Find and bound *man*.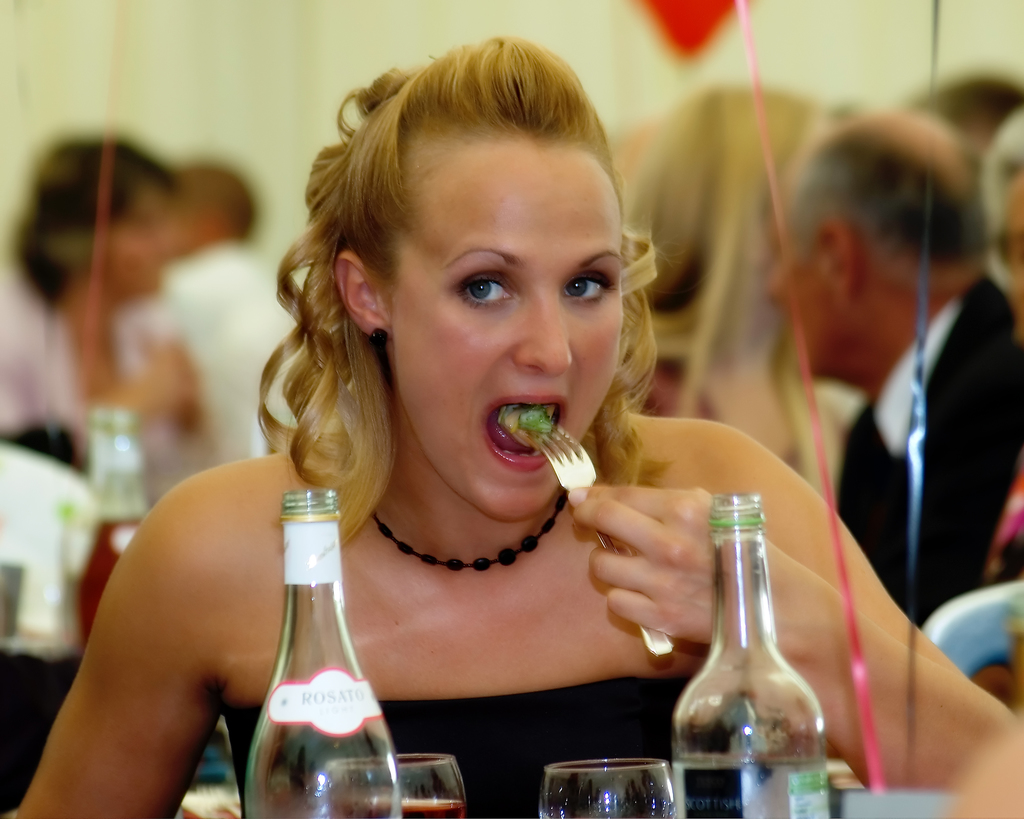
Bound: x1=737 y1=95 x2=1023 y2=683.
